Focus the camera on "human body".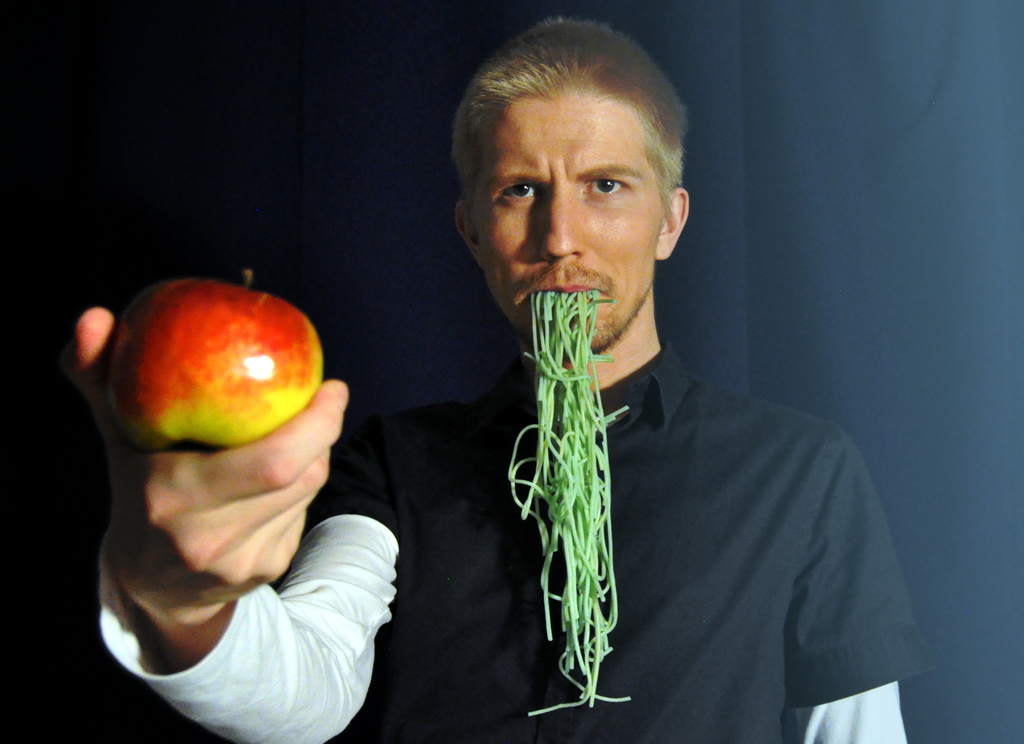
Focus region: box=[66, 4, 901, 741].
